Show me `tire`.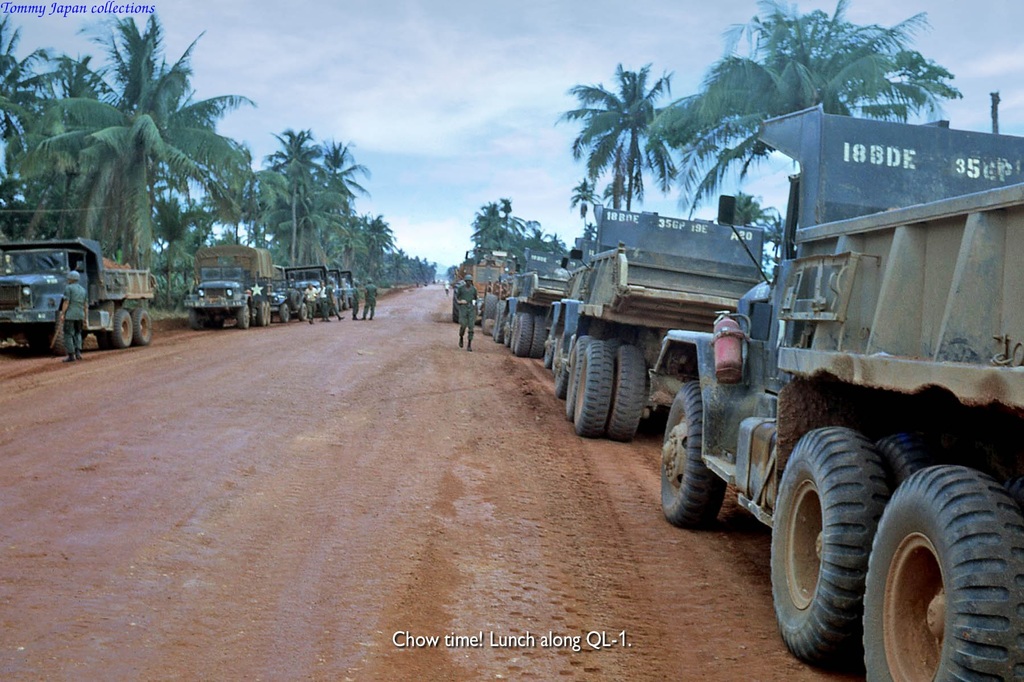
`tire` is here: bbox=[186, 304, 204, 327].
